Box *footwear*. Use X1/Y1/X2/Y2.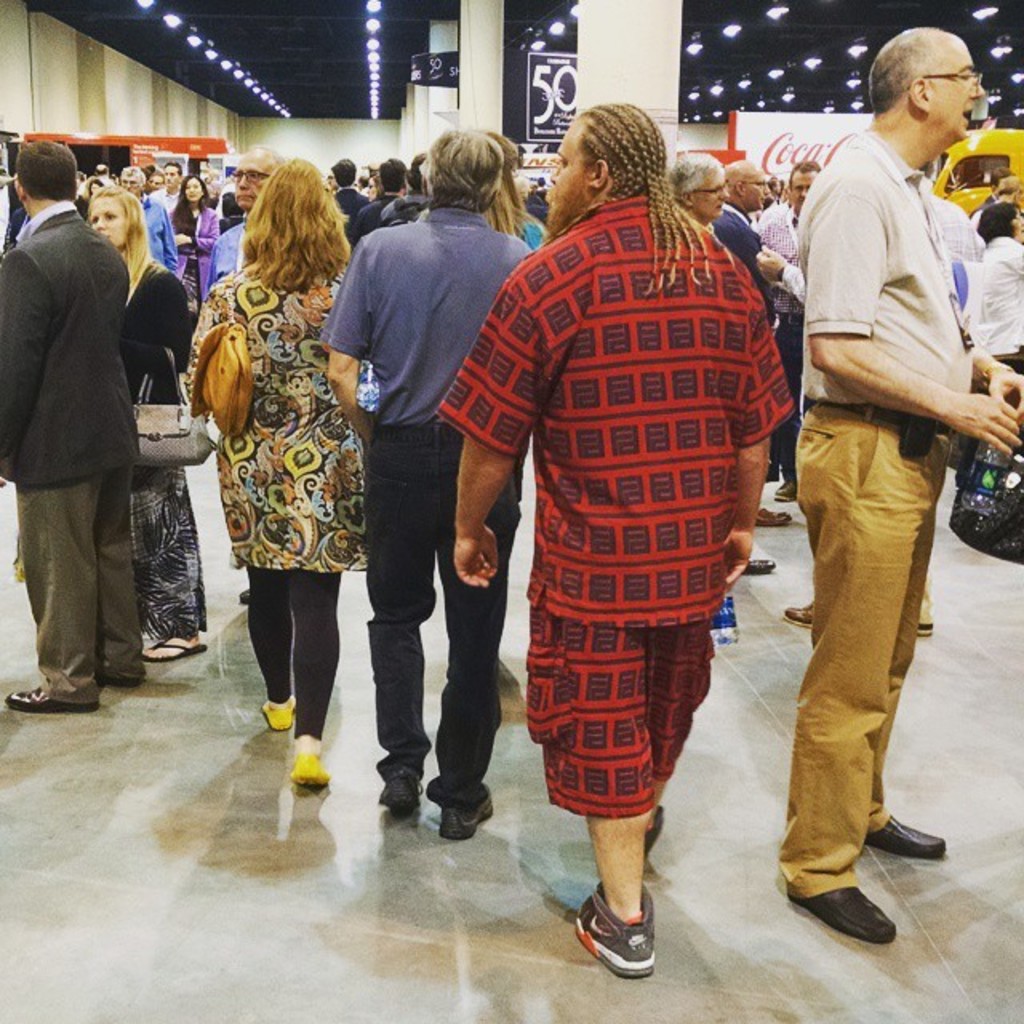
757/501/795/528.
